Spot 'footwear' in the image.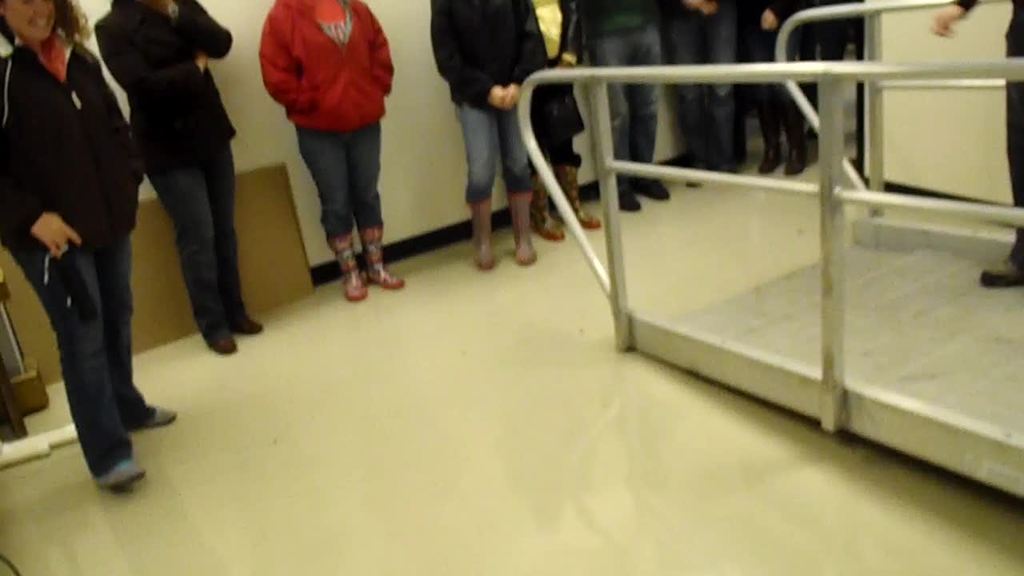
'footwear' found at region(131, 400, 184, 436).
